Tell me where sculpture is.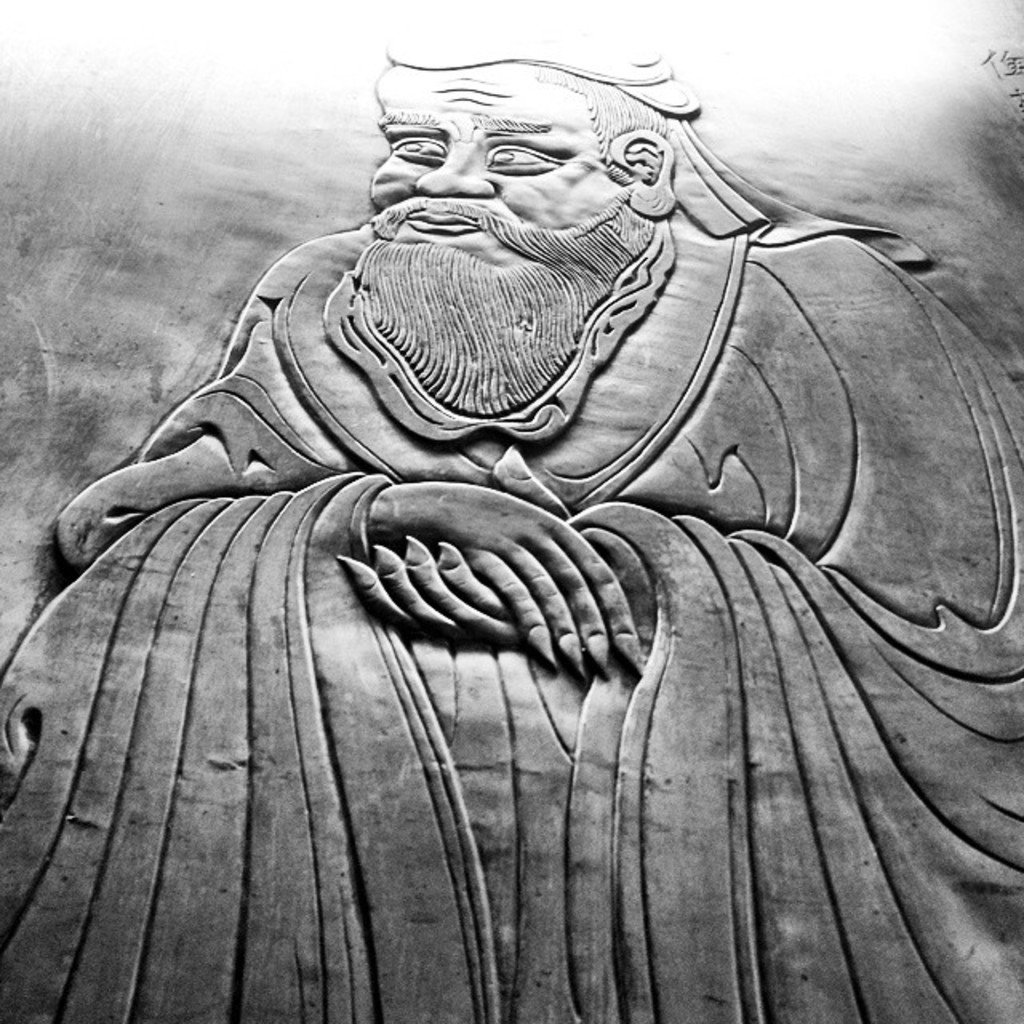
sculpture is at x1=10 y1=22 x2=987 y2=984.
